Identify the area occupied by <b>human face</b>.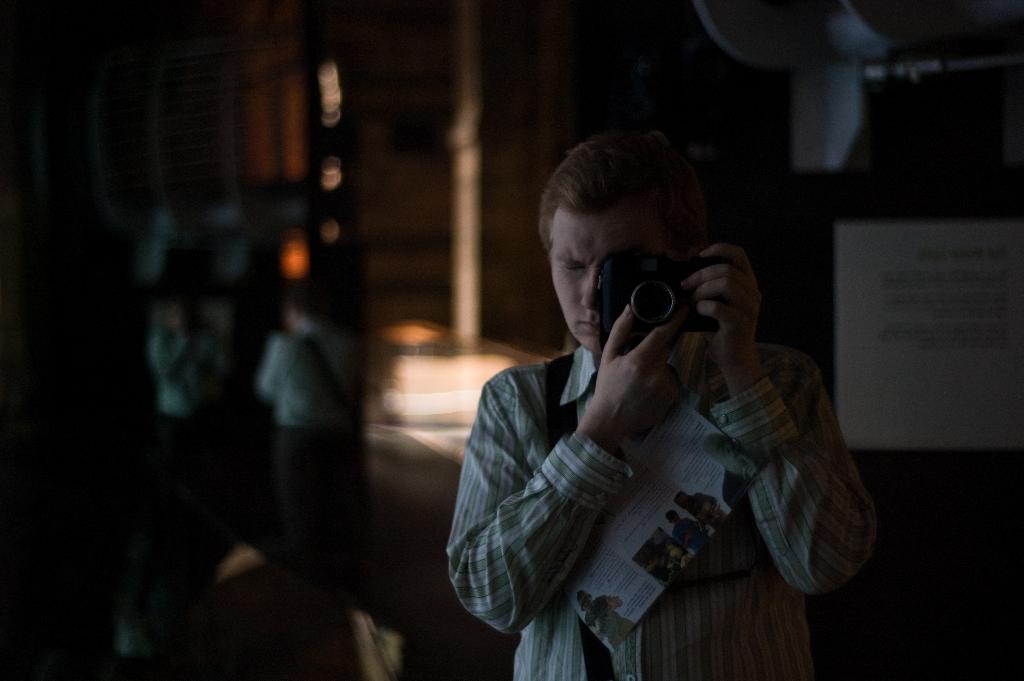
Area: box(543, 206, 669, 356).
